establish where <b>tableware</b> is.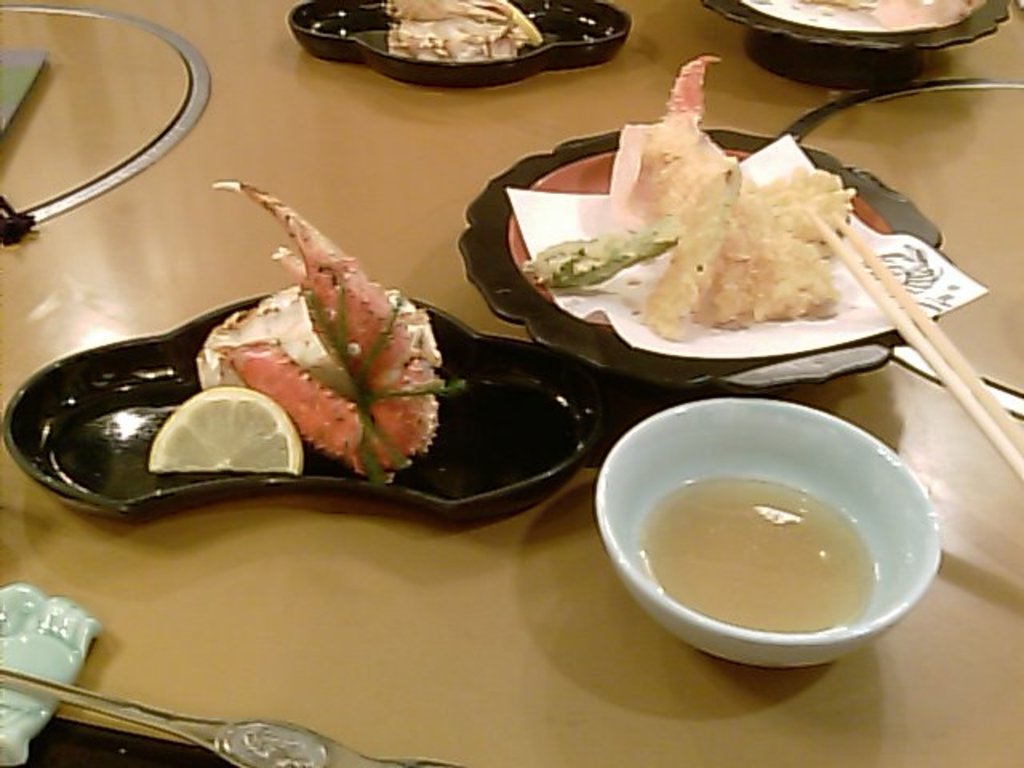
Established at detection(283, 0, 635, 85).
